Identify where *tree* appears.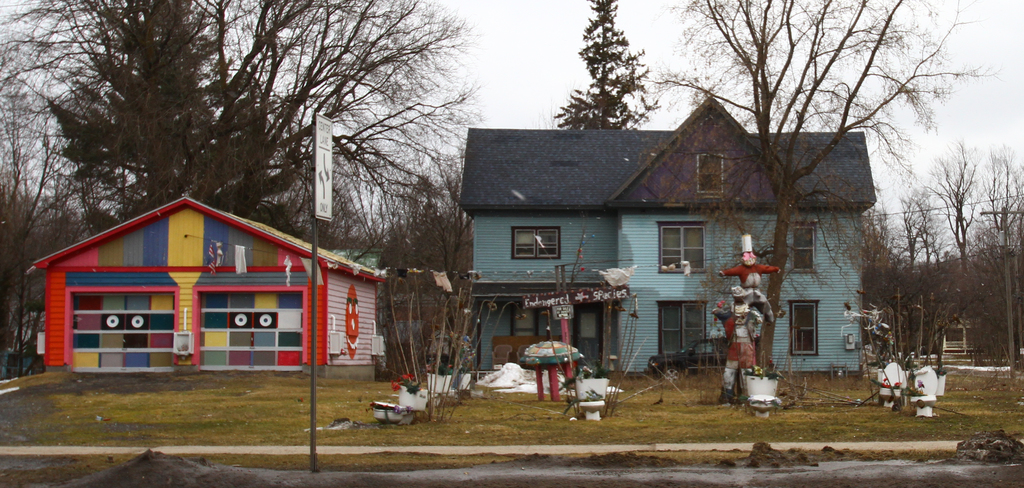
Appears at x1=559 y1=16 x2=664 y2=137.
